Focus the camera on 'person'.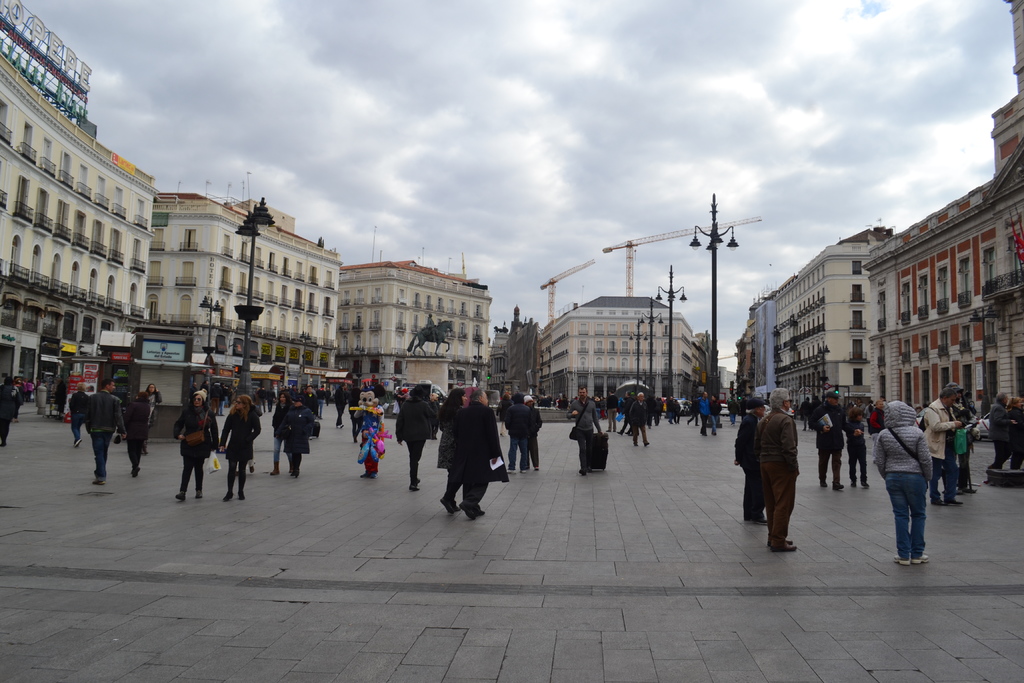
Focus region: 504 393 534 470.
